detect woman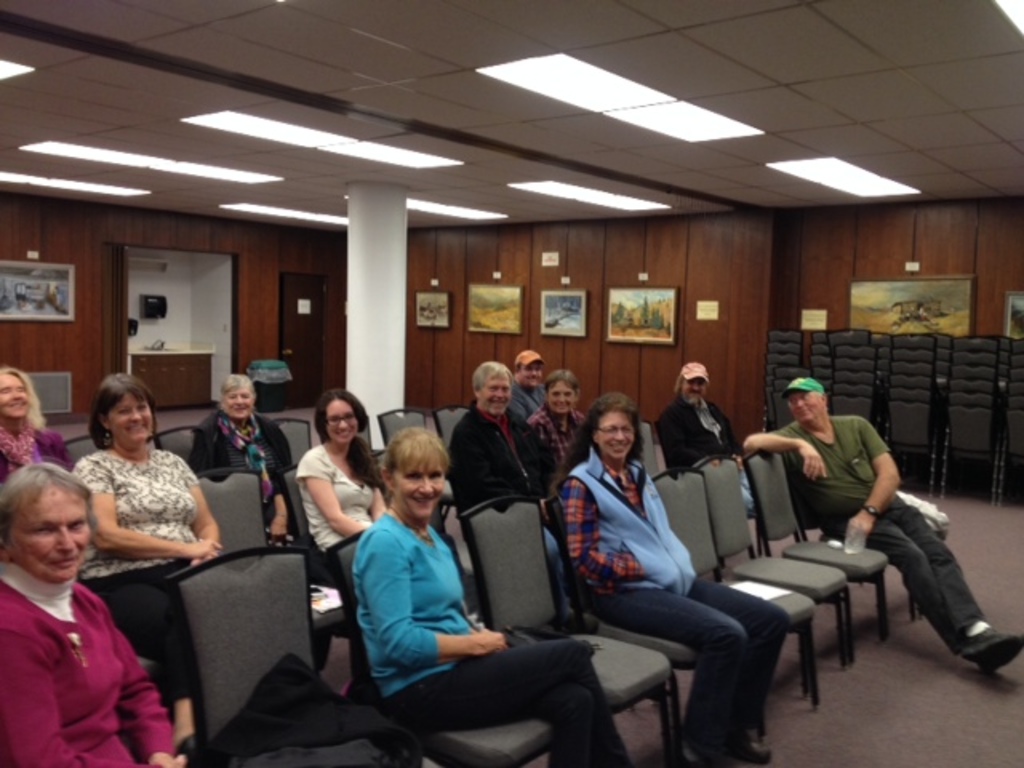
locate(294, 386, 387, 576)
